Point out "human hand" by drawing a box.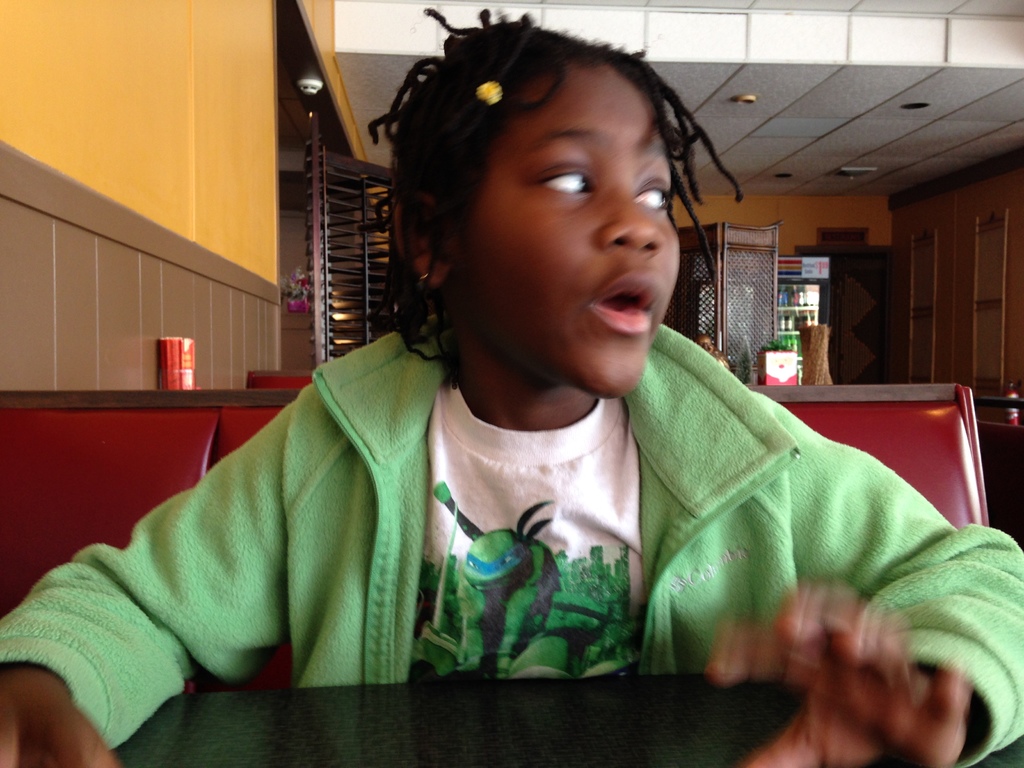
rect(0, 680, 121, 767).
